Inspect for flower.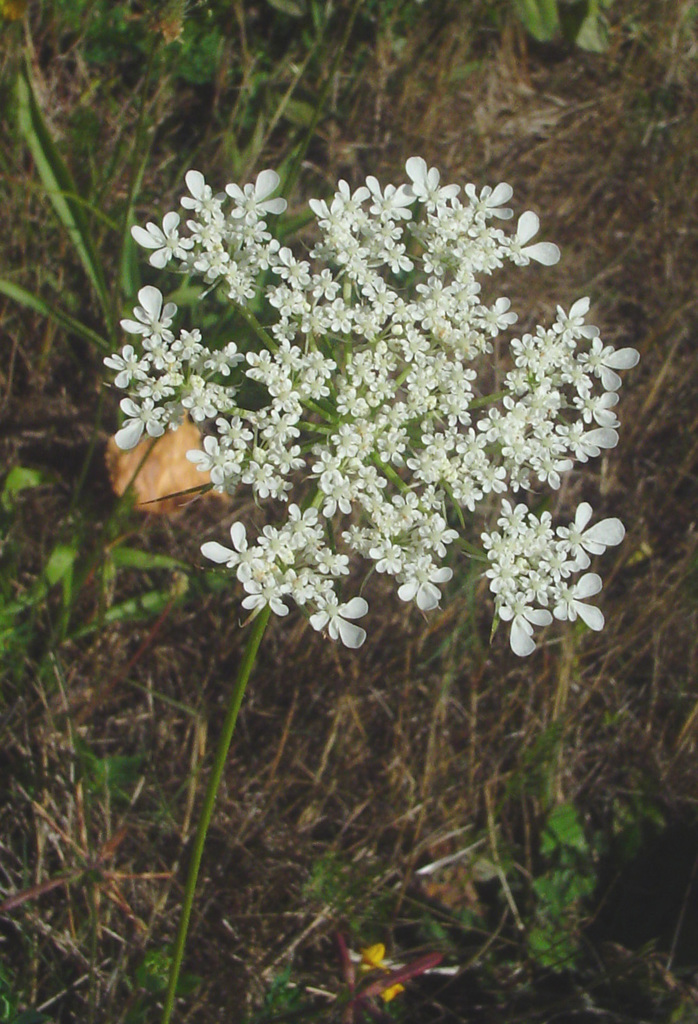
Inspection: l=367, t=459, r=394, b=490.
